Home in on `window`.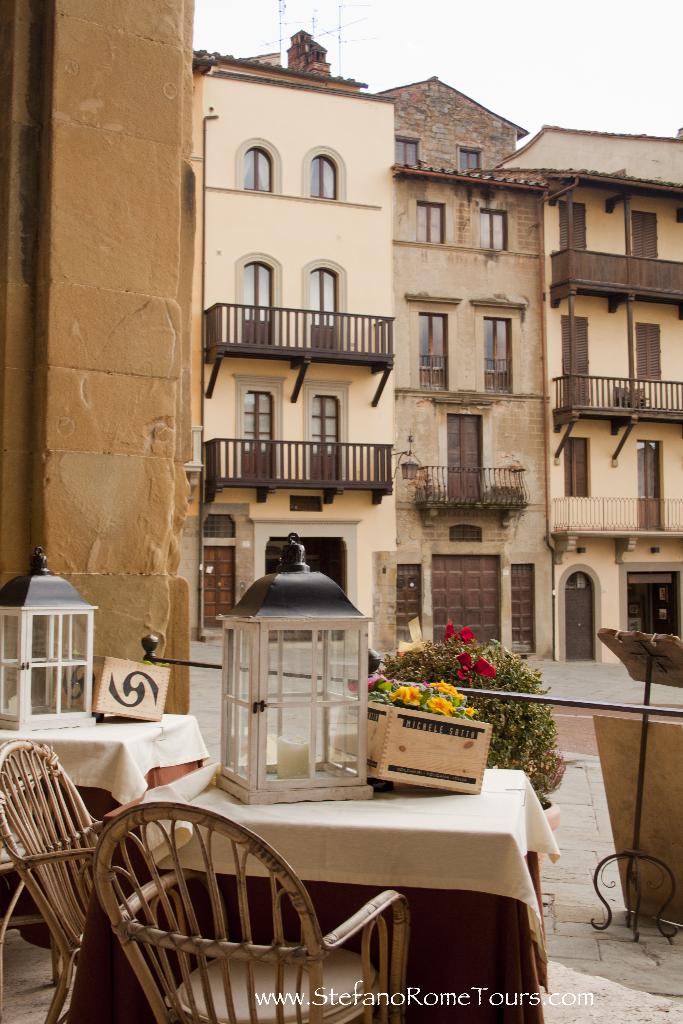
Homed in at Rect(396, 132, 418, 168).
